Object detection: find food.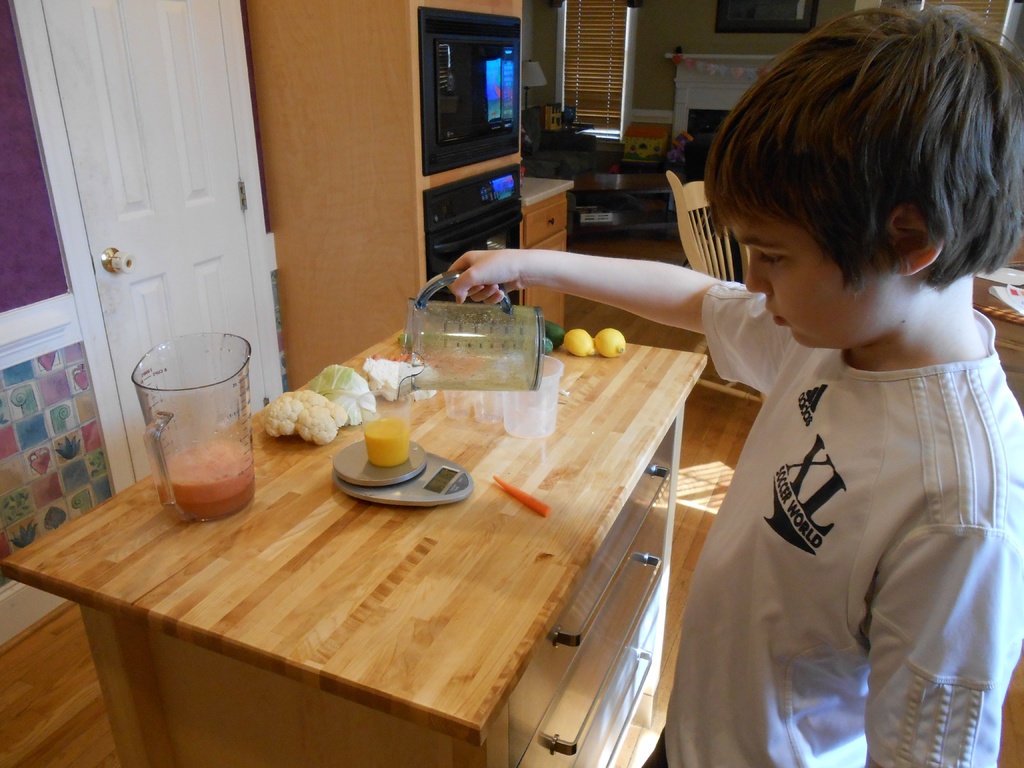
detection(305, 362, 378, 426).
